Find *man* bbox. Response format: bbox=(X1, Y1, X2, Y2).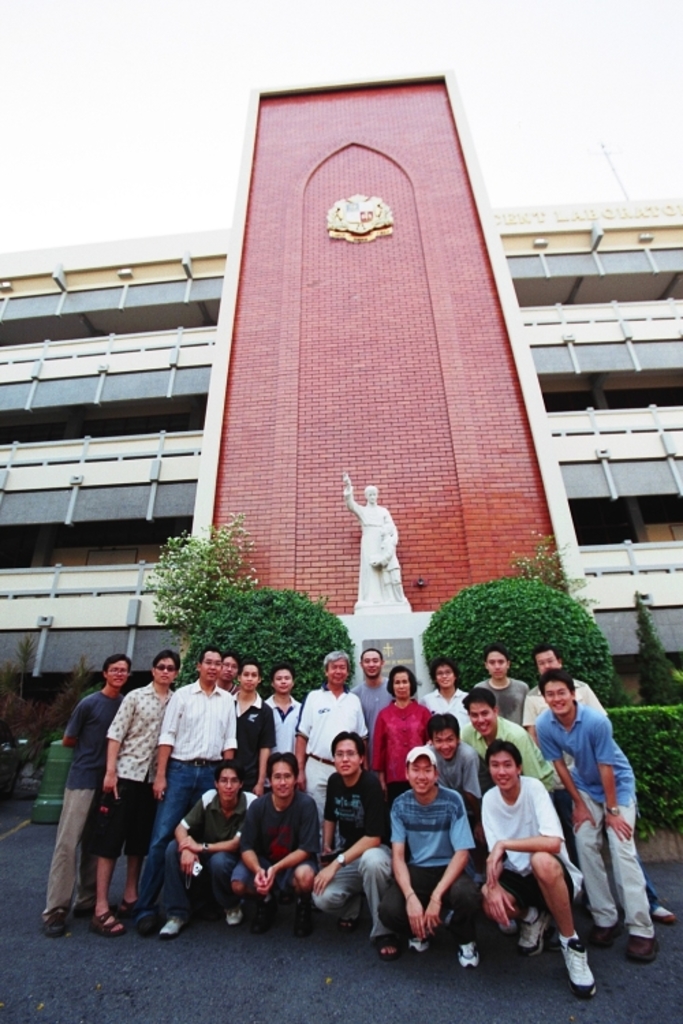
bbox=(306, 724, 396, 961).
